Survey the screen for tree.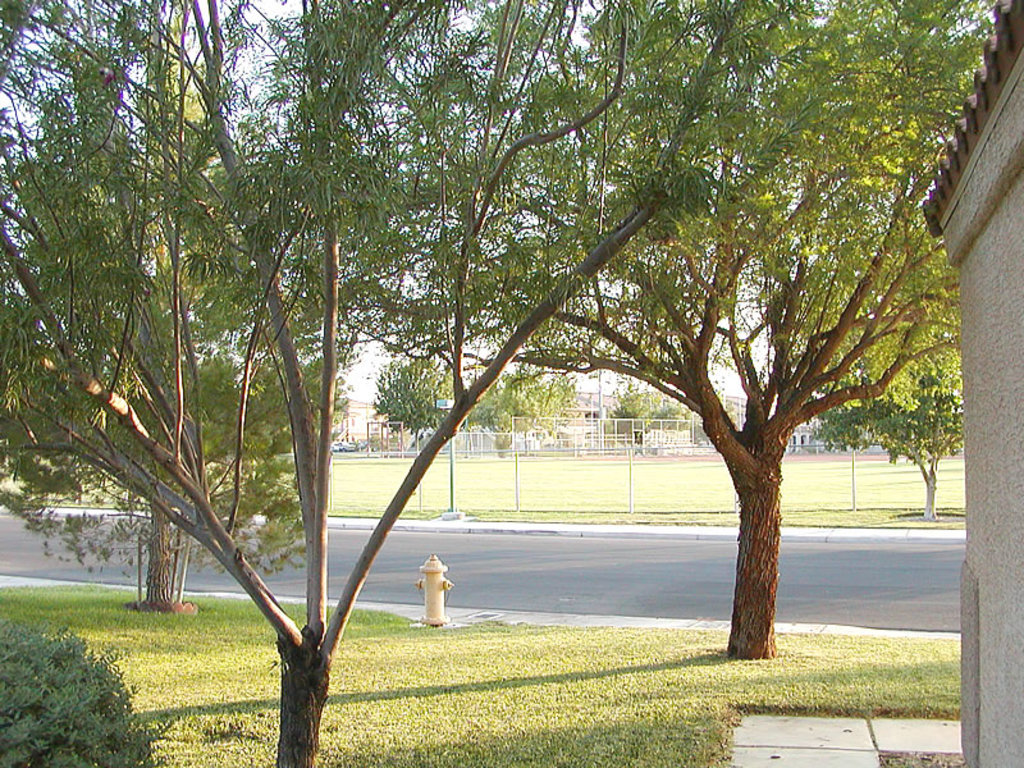
Survey found: [left=393, top=0, right=1020, bottom=657].
